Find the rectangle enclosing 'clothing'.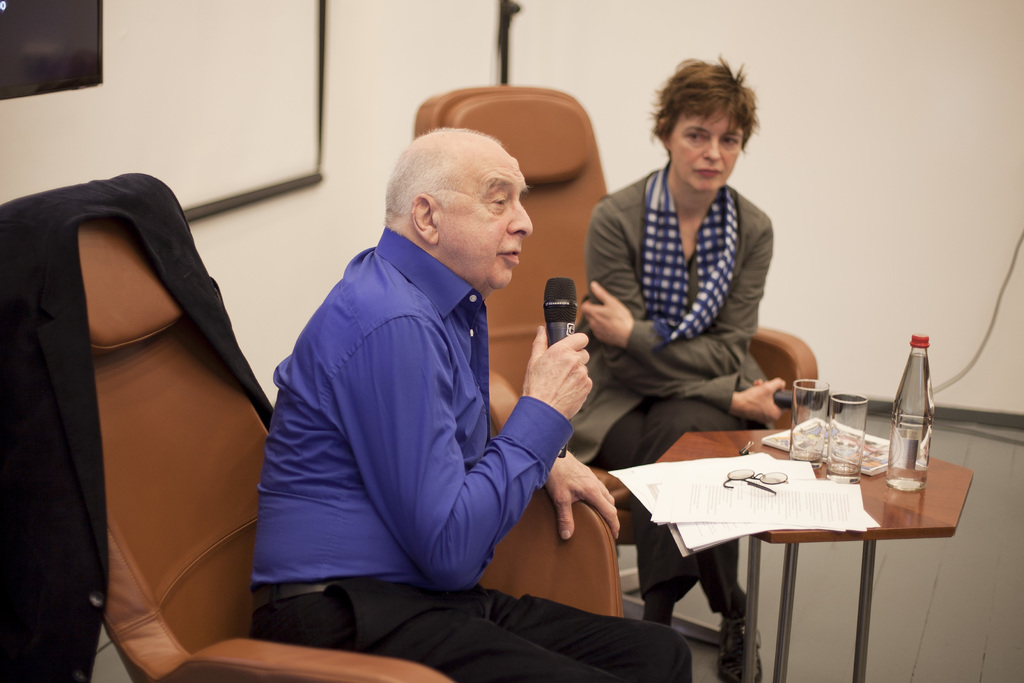
x1=243, y1=555, x2=689, y2=682.
